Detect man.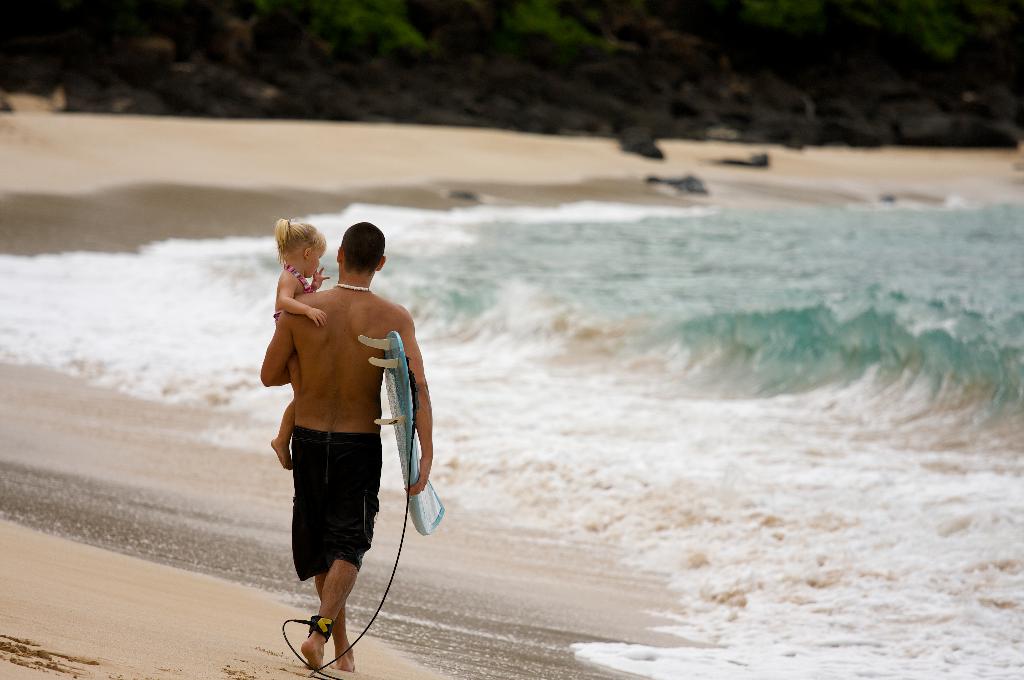
Detected at BBox(259, 235, 420, 668).
